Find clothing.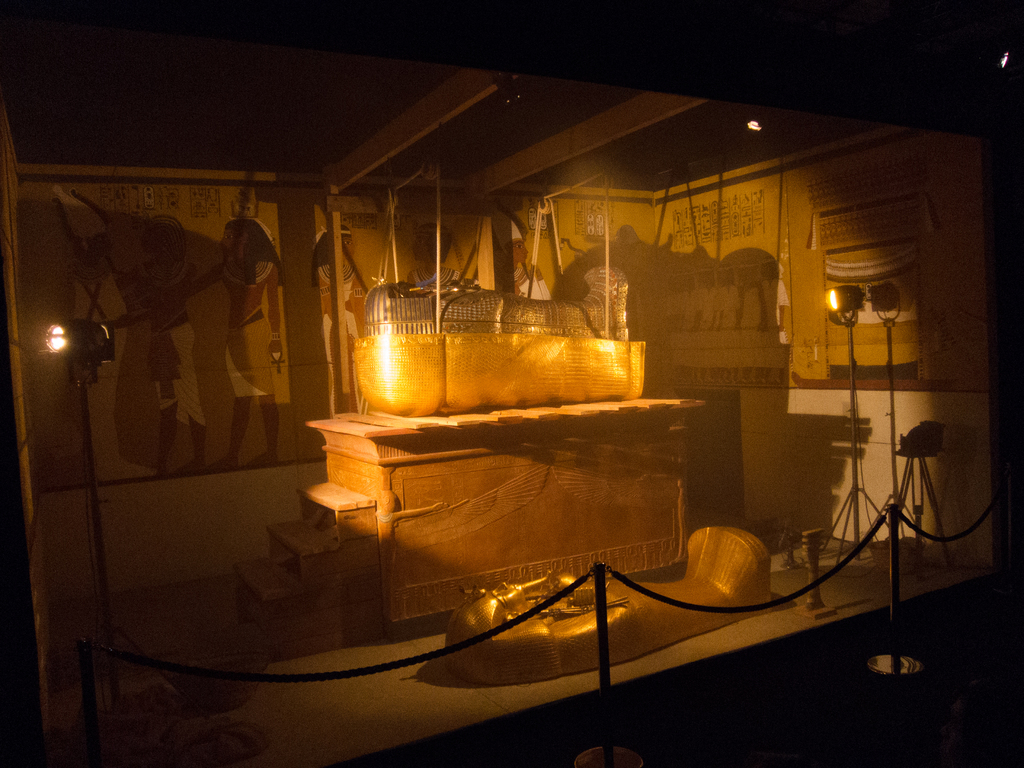
<region>224, 317, 290, 400</region>.
